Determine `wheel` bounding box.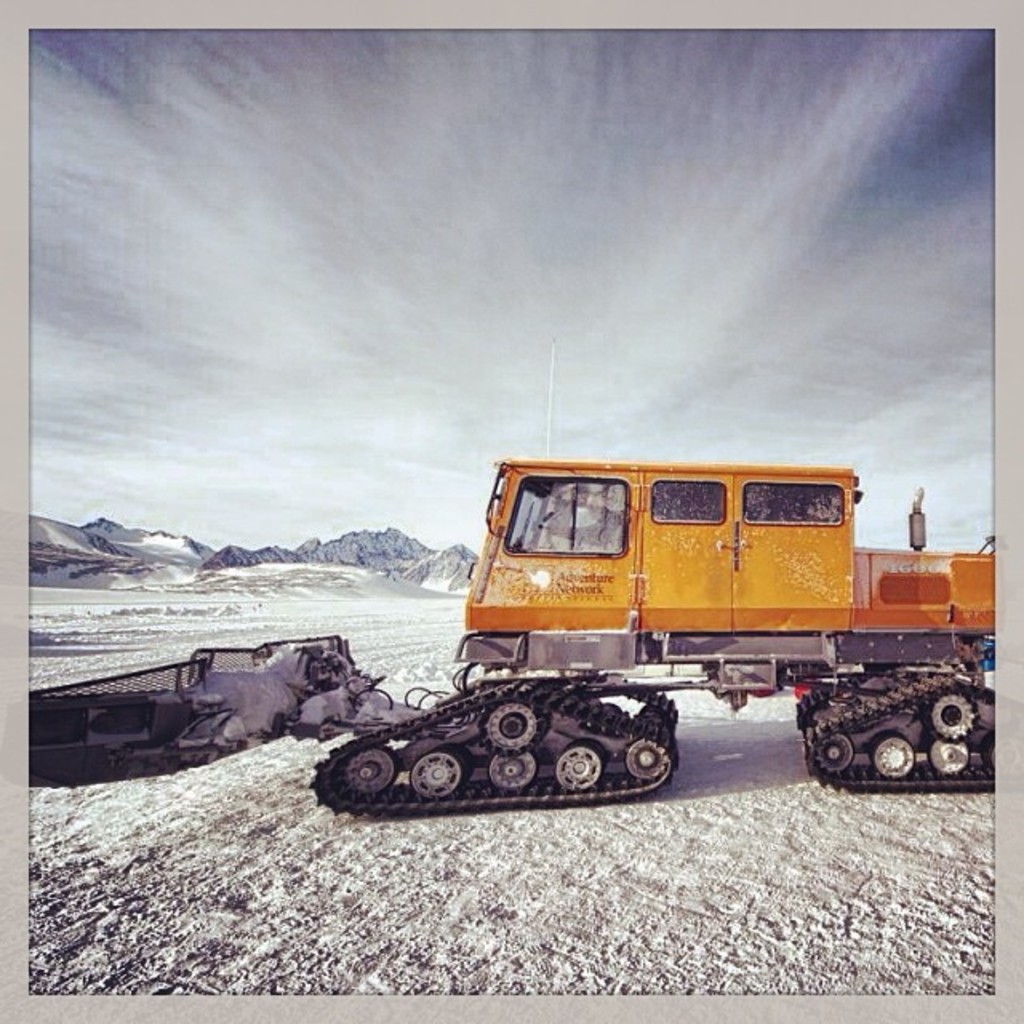
Determined: select_region(477, 704, 544, 755).
